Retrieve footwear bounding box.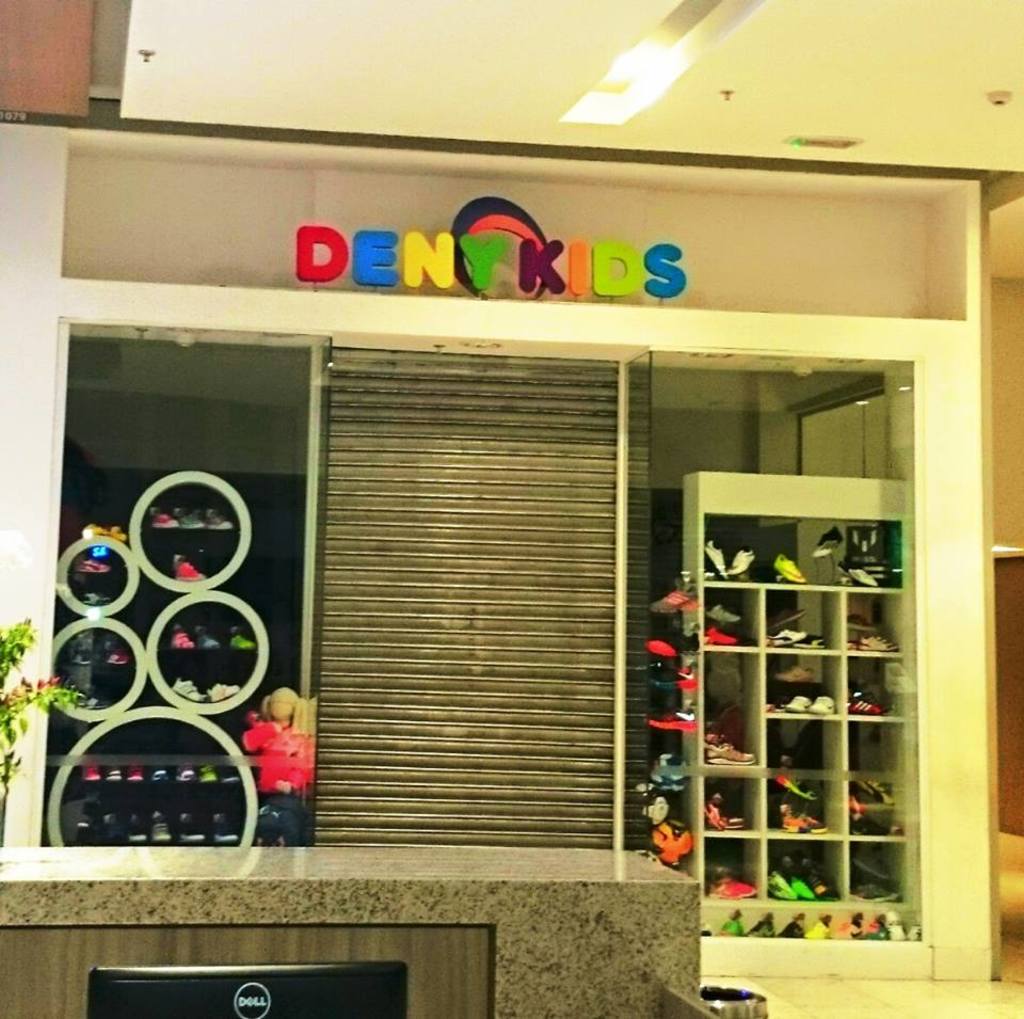
Bounding box: [x1=771, y1=626, x2=812, y2=644].
